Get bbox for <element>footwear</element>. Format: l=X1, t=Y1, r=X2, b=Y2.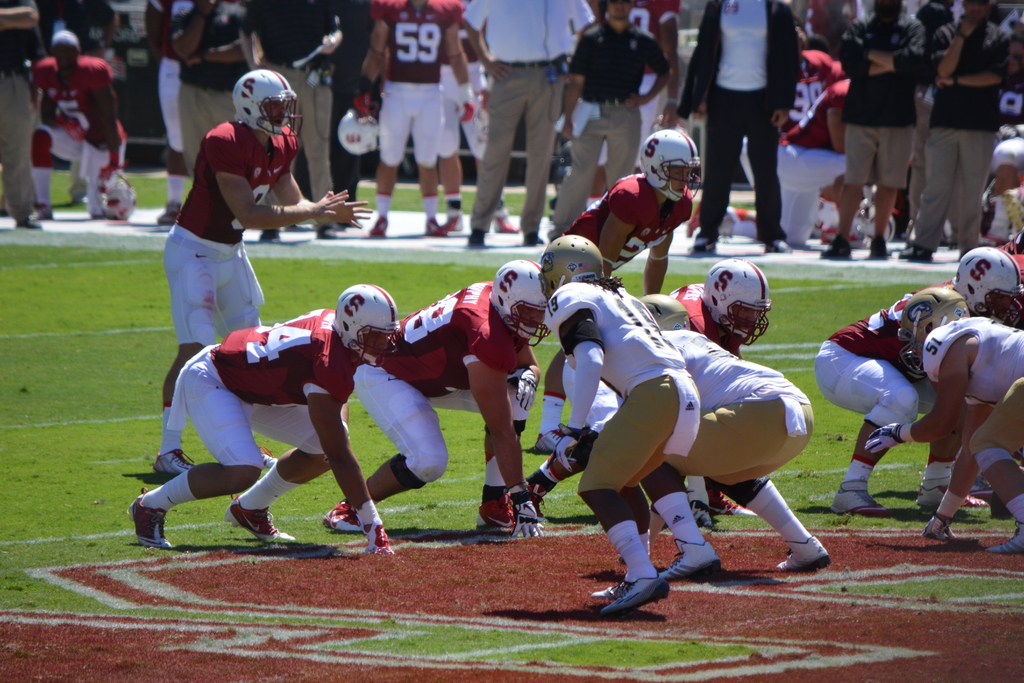
l=920, t=478, r=983, b=516.
